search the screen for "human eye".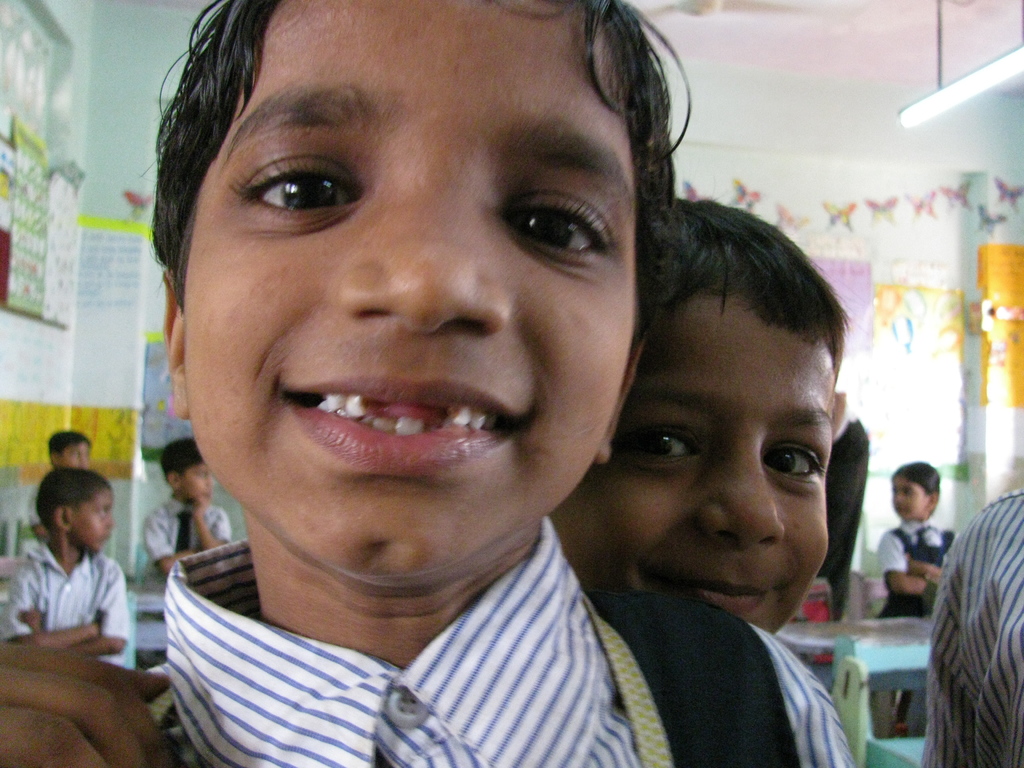
Found at bbox=[904, 490, 913, 495].
